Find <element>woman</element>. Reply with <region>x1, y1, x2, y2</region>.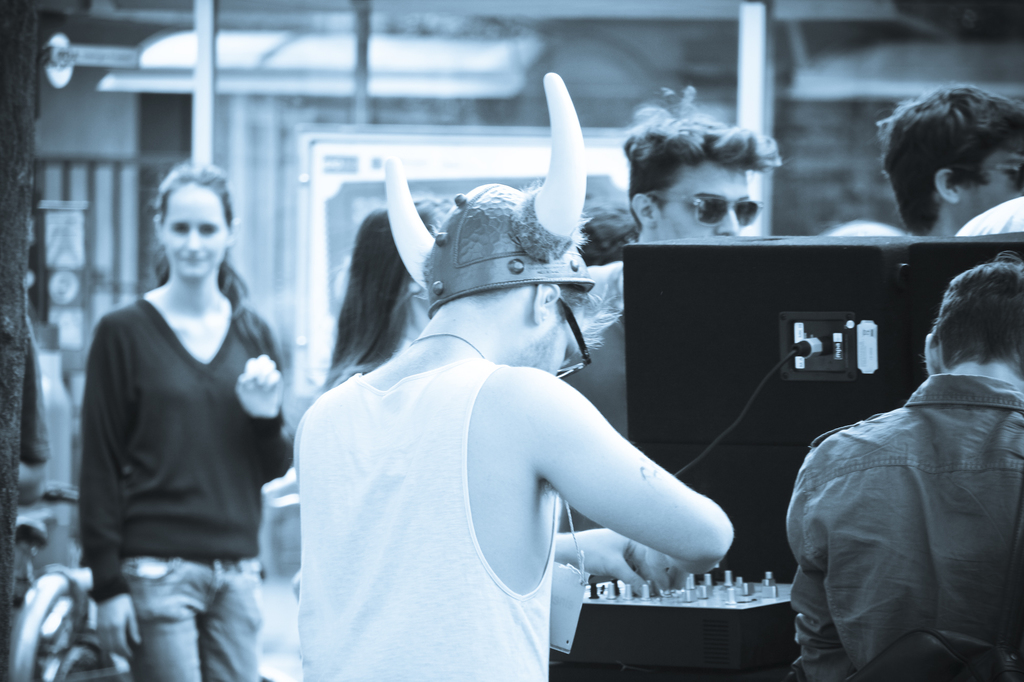
<region>317, 202, 442, 390</region>.
